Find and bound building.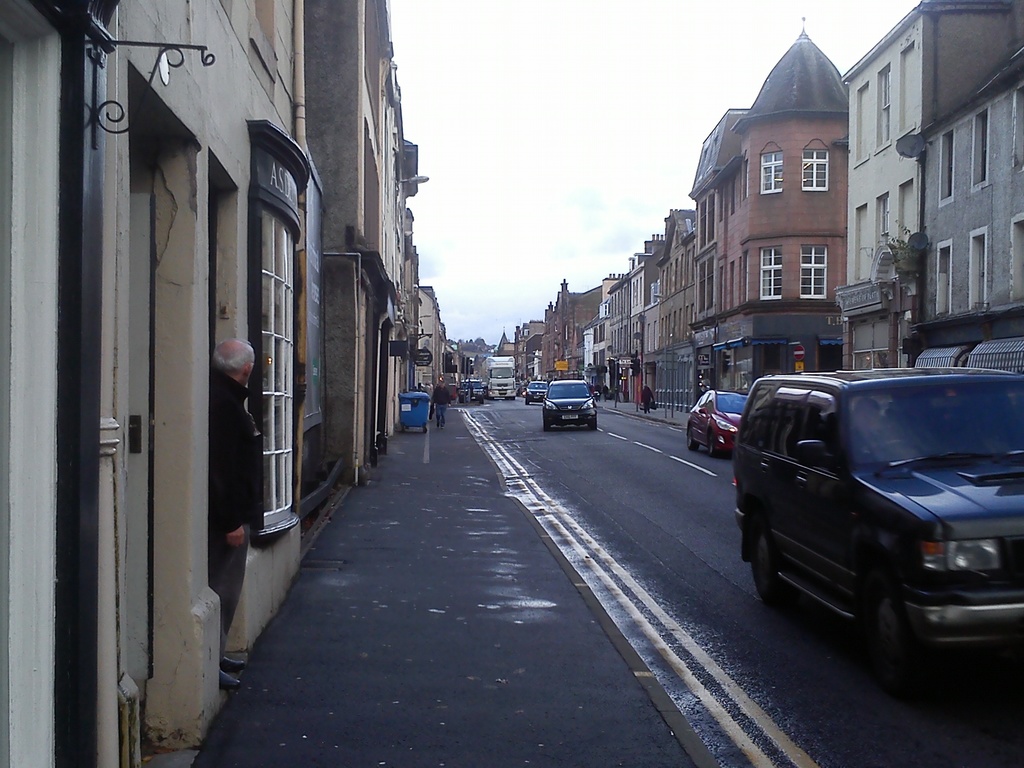
Bound: select_region(514, 283, 643, 392).
